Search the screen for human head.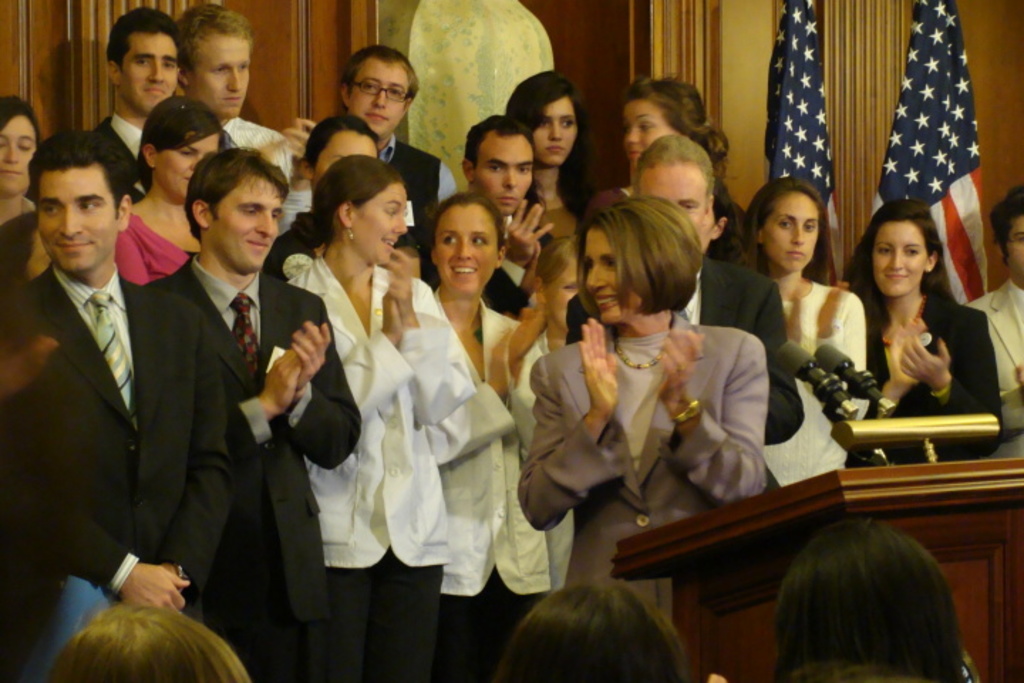
Found at pyautogui.locateOnScreen(337, 40, 420, 147).
